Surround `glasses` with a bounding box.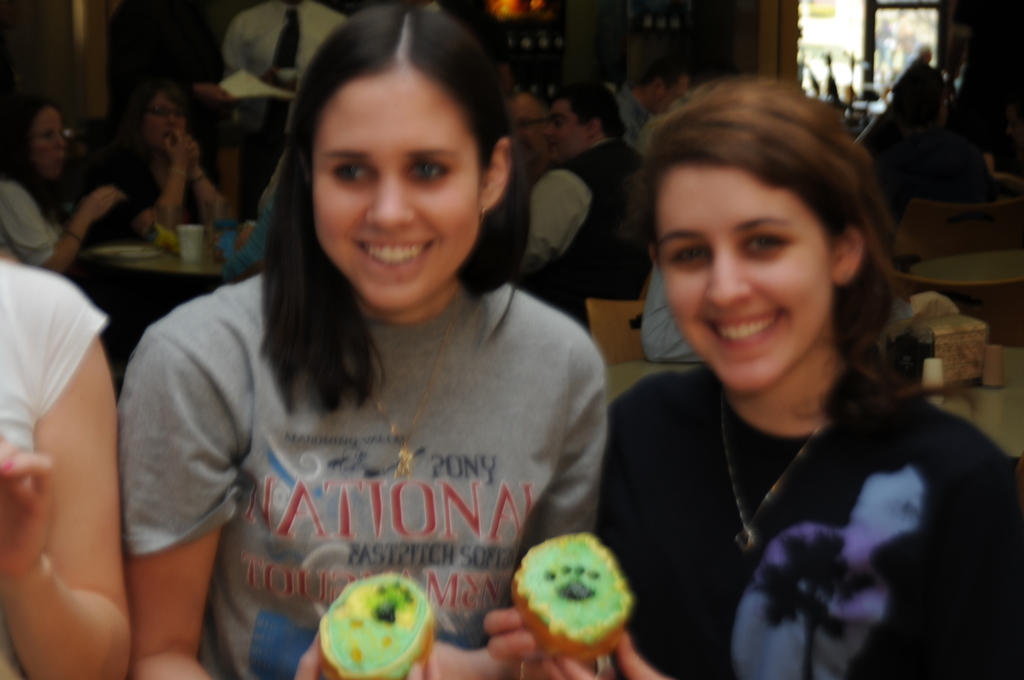
518:117:547:131.
